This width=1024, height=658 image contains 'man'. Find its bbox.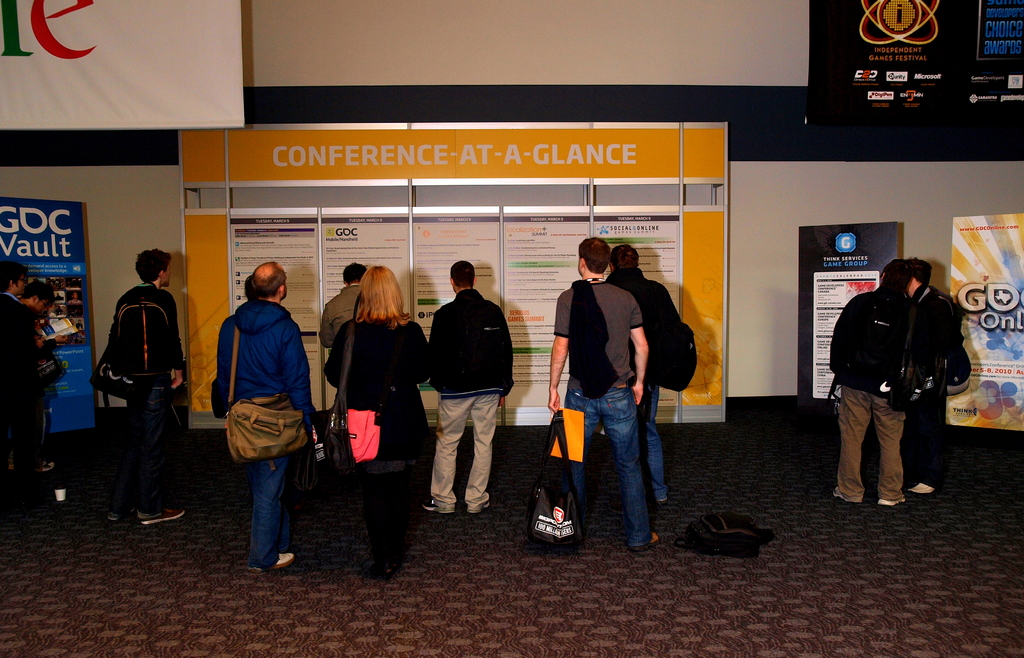
<bbox>823, 257, 908, 513</bbox>.
